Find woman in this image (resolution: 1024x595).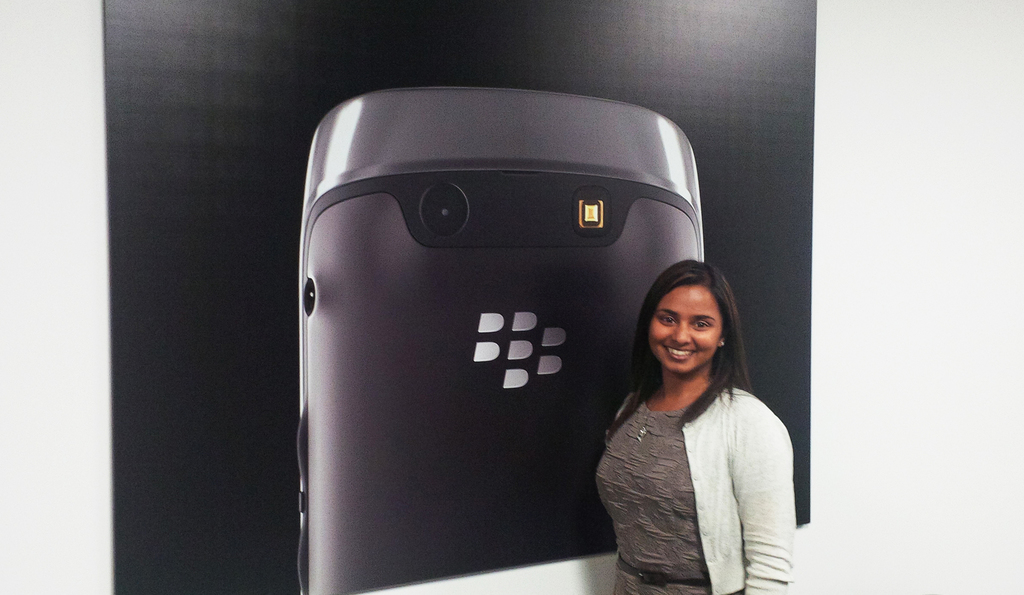
[left=598, top=257, right=796, bottom=594].
